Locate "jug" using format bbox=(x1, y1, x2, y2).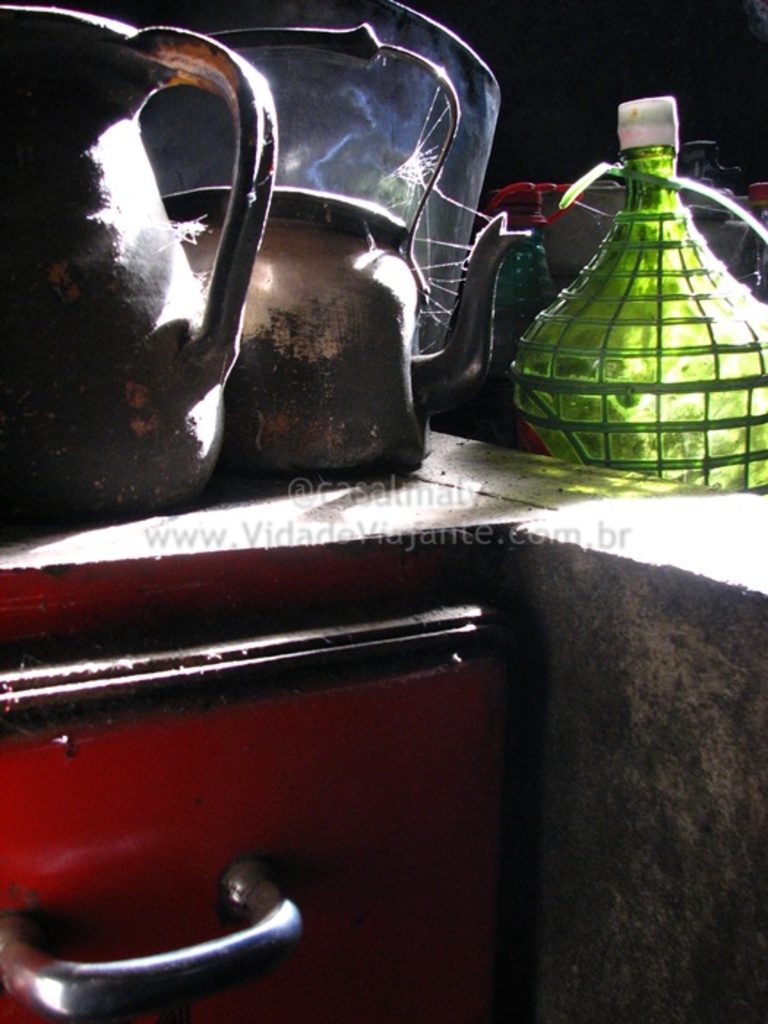
bbox=(0, 0, 279, 527).
